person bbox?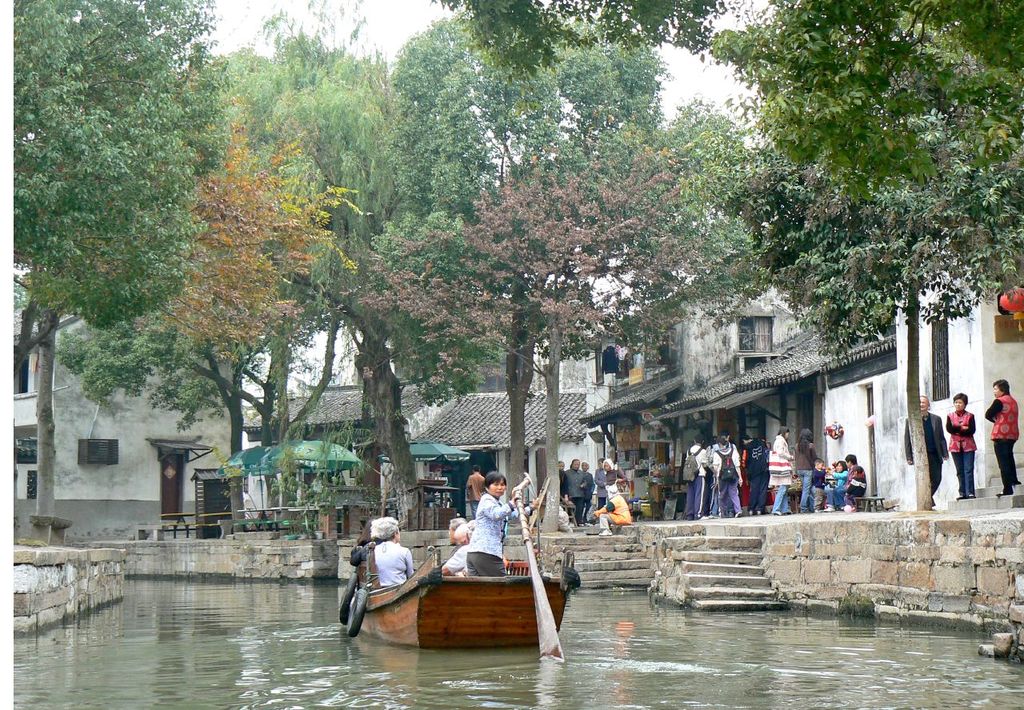
[452, 482, 520, 608]
